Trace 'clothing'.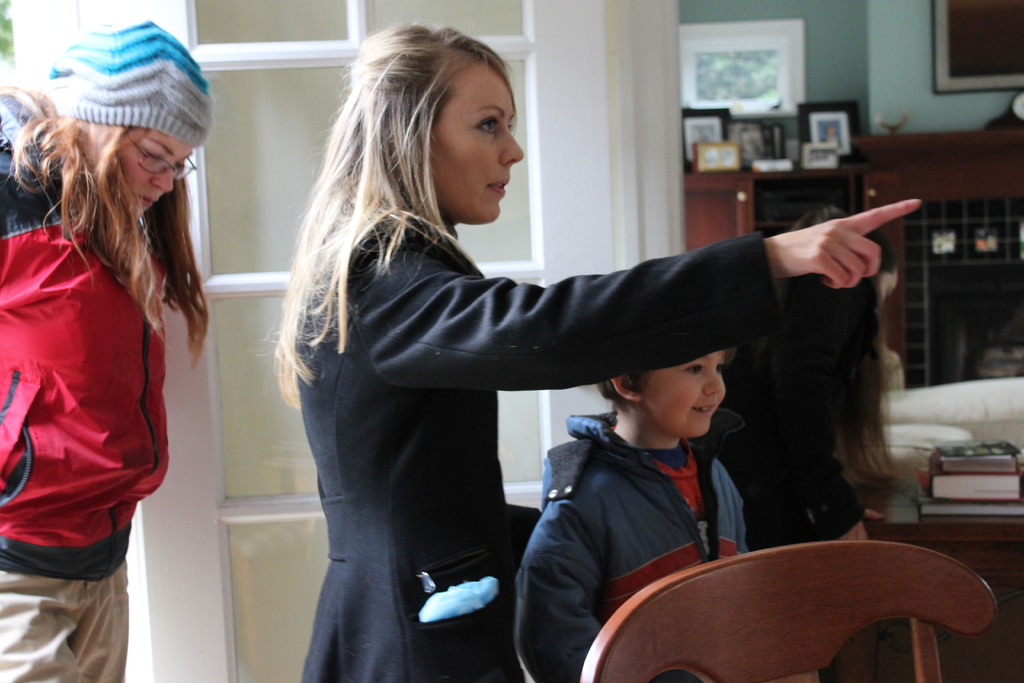
Traced to detection(287, 225, 784, 682).
